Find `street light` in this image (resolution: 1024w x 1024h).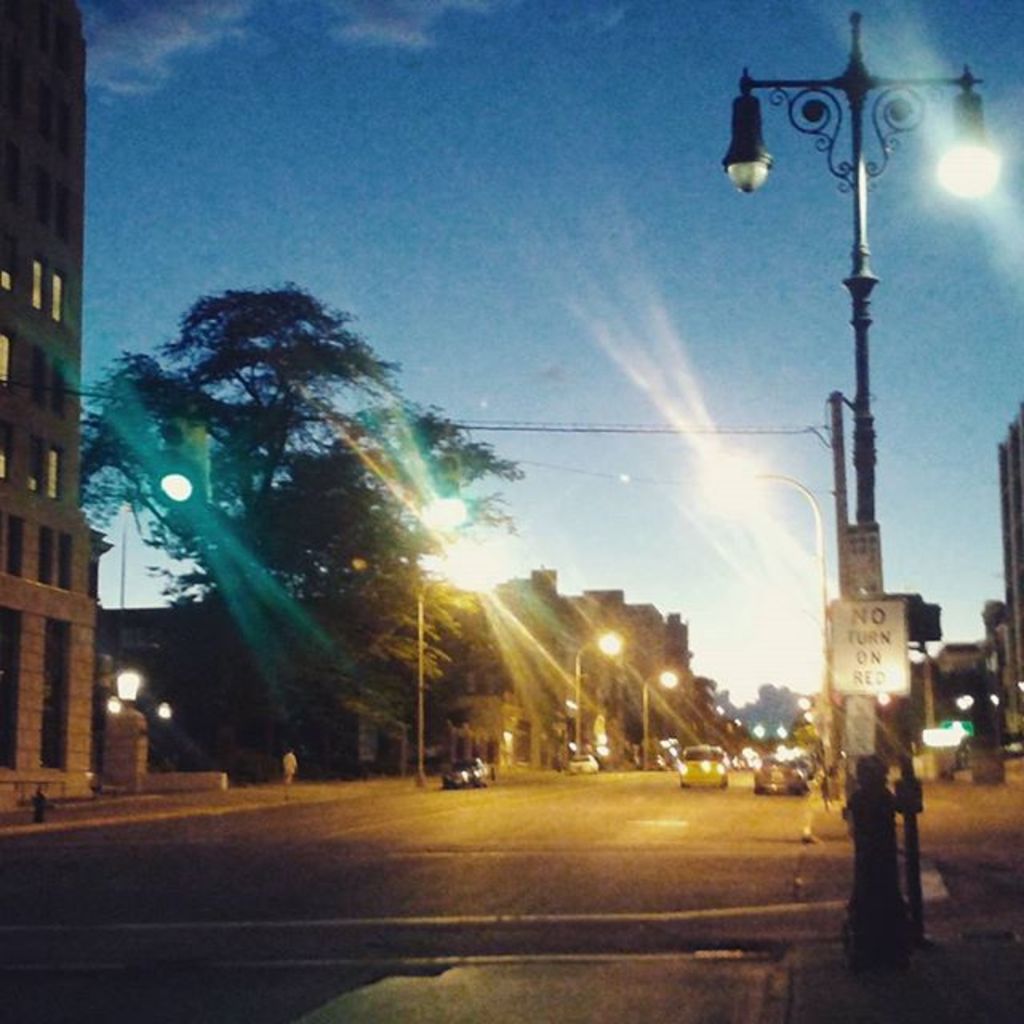
bbox=(106, 474, 190, 696).
